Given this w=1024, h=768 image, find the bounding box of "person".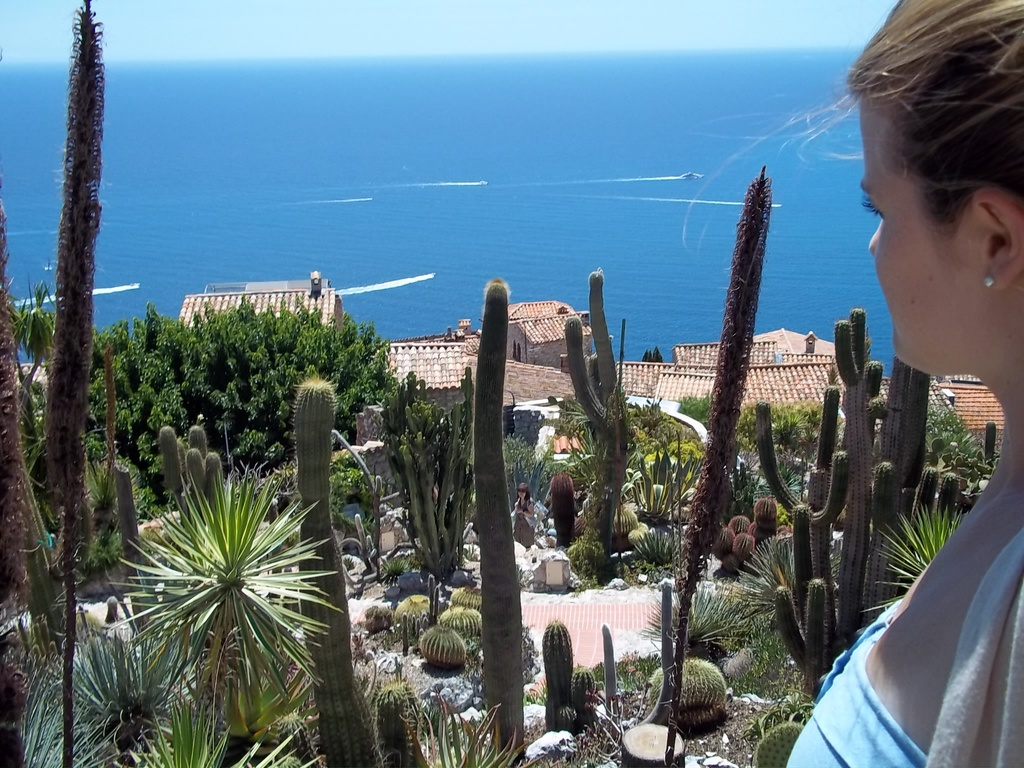
[left=774, top=0, right=1023, bottom=767].
